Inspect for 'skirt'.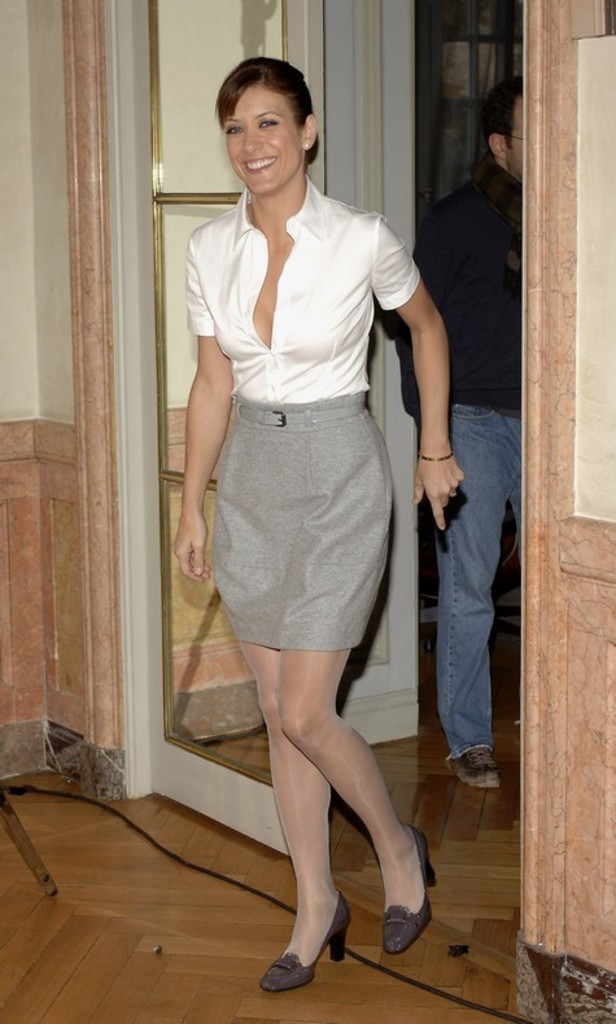
Inspection: locate(209, 390, 396, 653).
